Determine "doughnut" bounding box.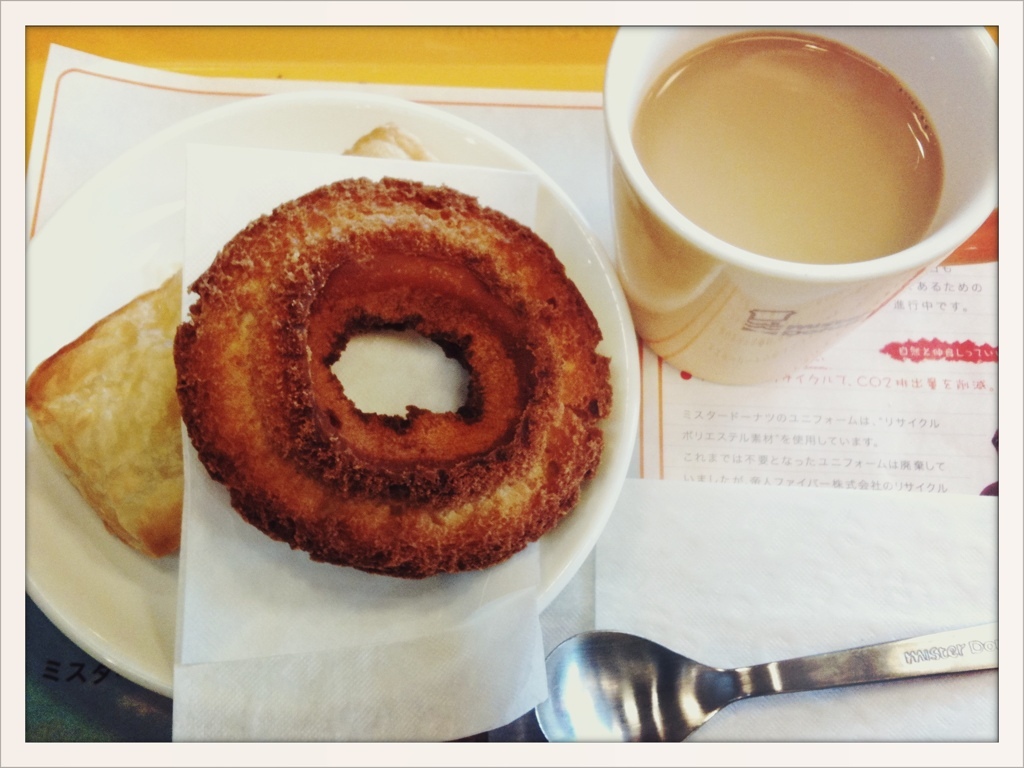
Determined: l=193, t=149, r=626, b=595.
